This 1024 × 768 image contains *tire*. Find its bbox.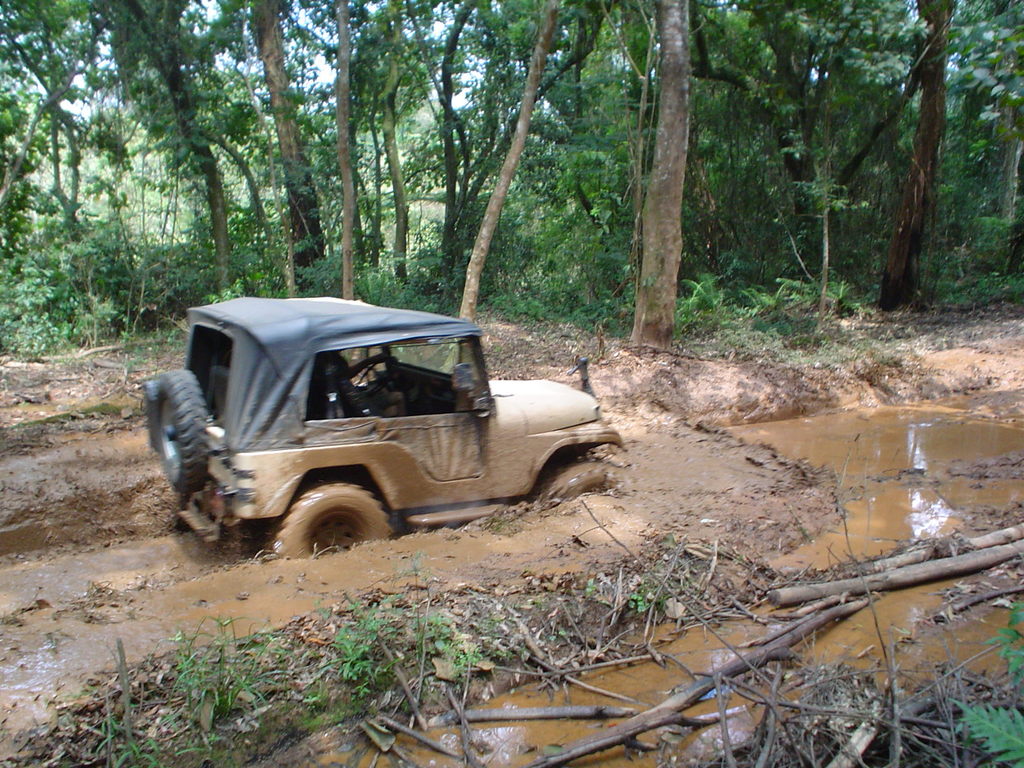
[541, 461, 623, 498].
